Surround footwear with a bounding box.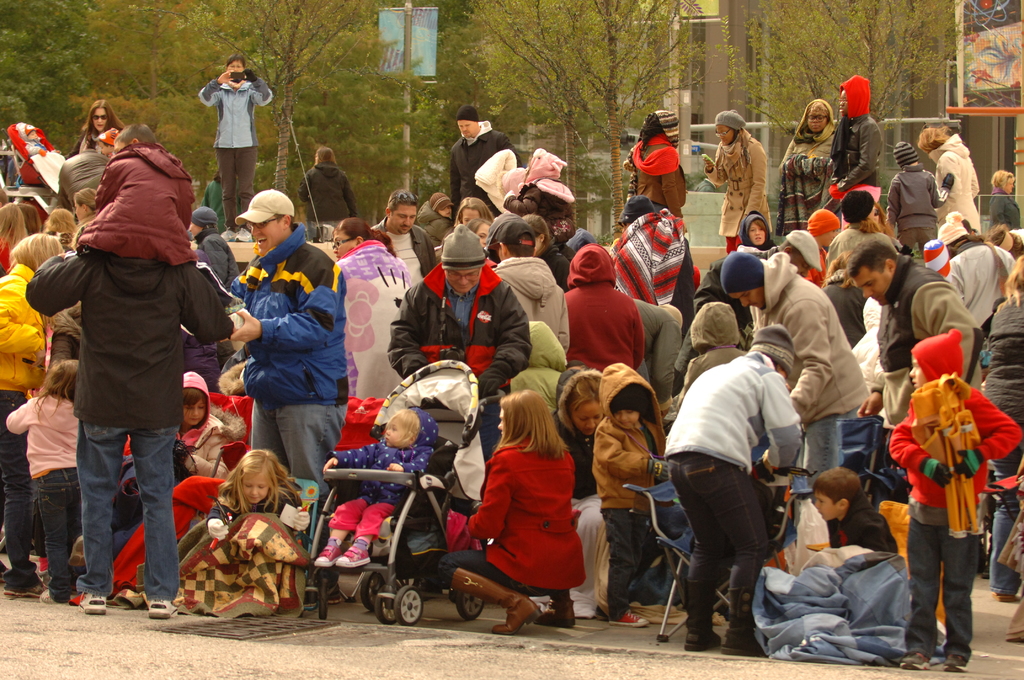
rect(616, 608, 647, 624).
